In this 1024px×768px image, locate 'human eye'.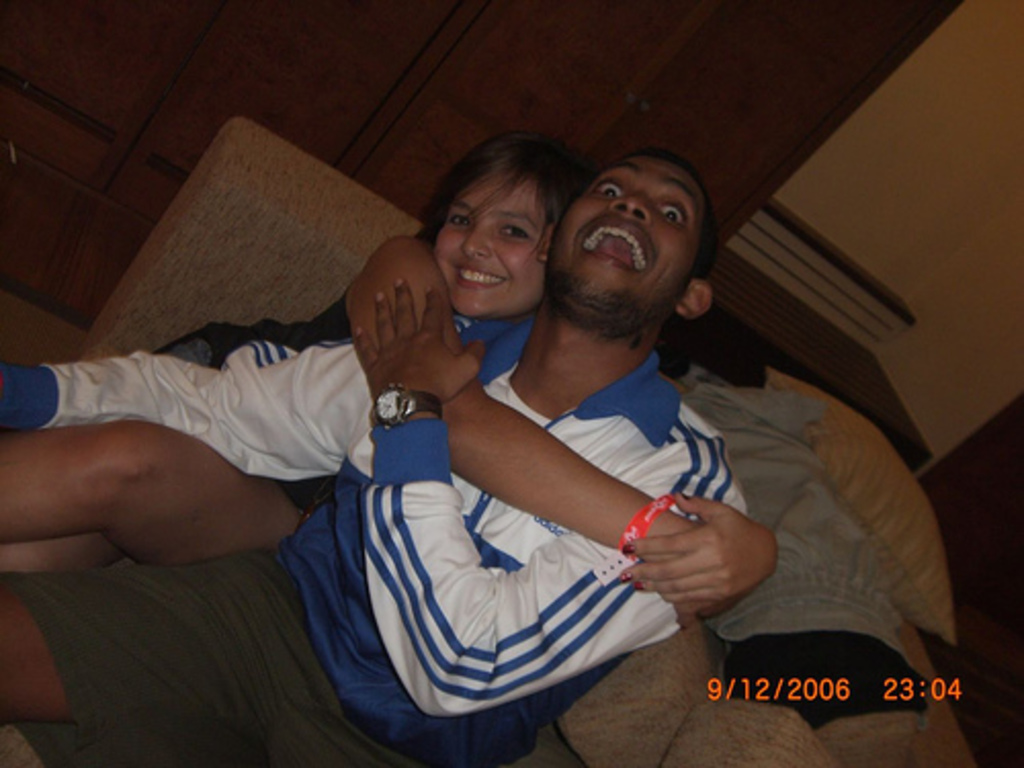
Bounding box: 500/221/530/246.
